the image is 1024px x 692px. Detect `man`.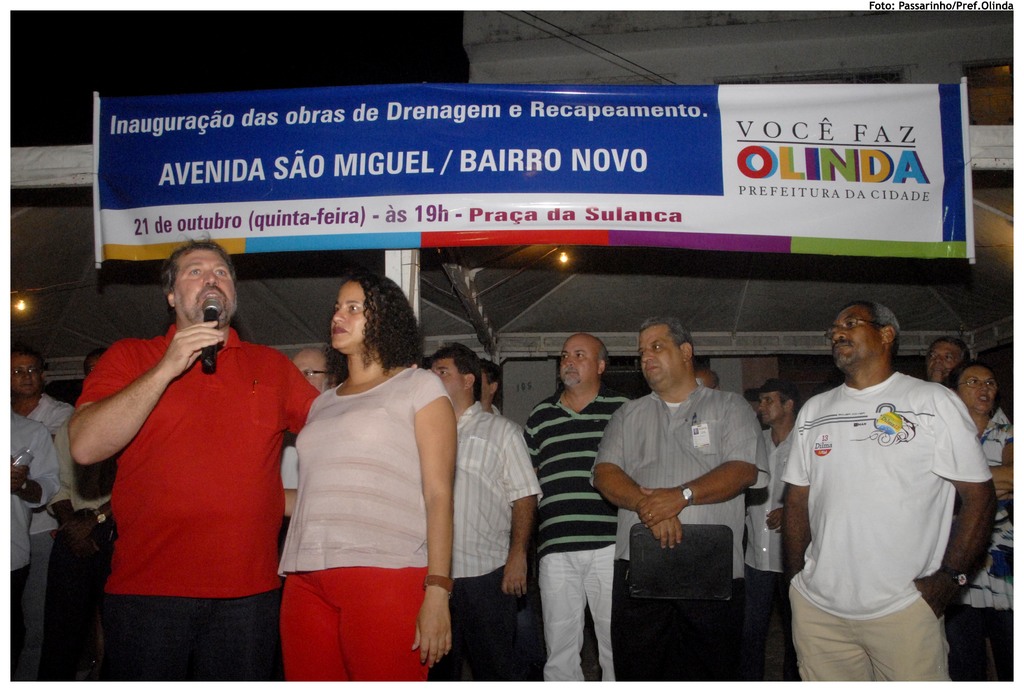
Detection: l=278, t=343, r=337, b=543.
